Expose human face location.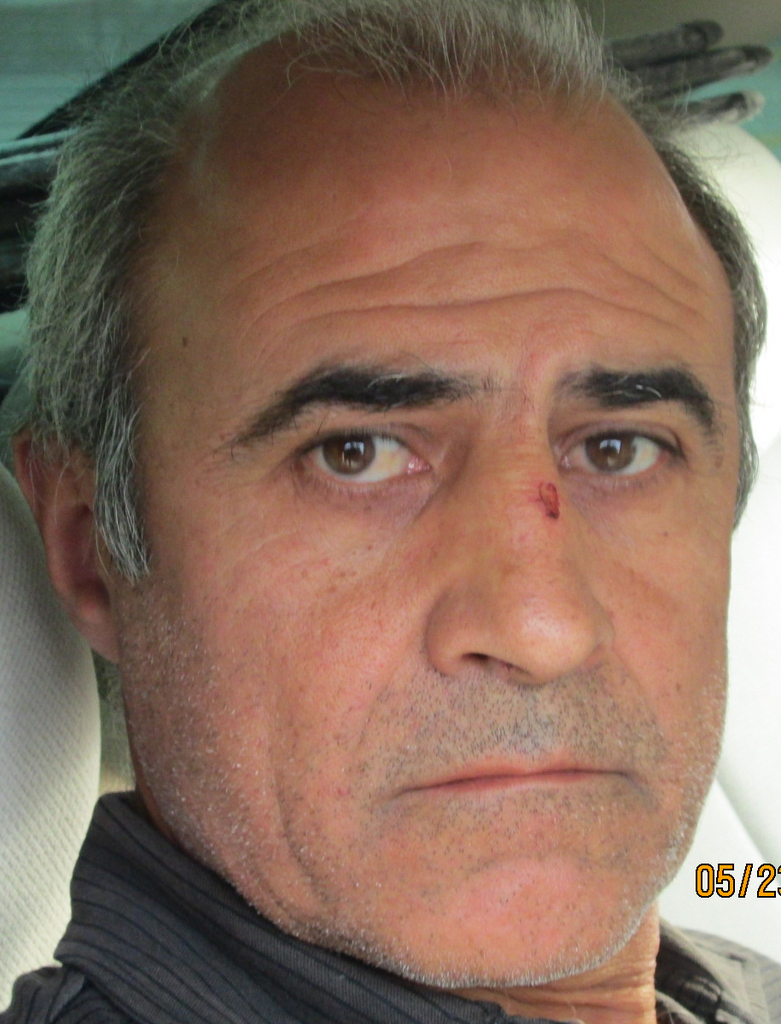
Exposed at detection(115, 96, 731, 988).
